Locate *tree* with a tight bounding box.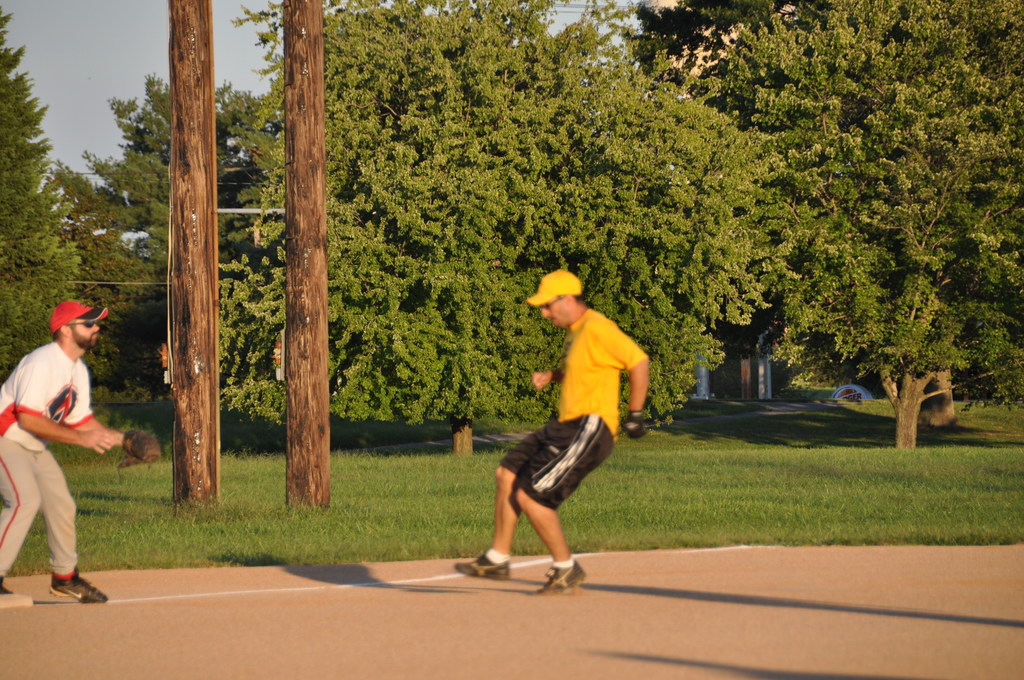
l=232, t=0, r=760, b=462.
